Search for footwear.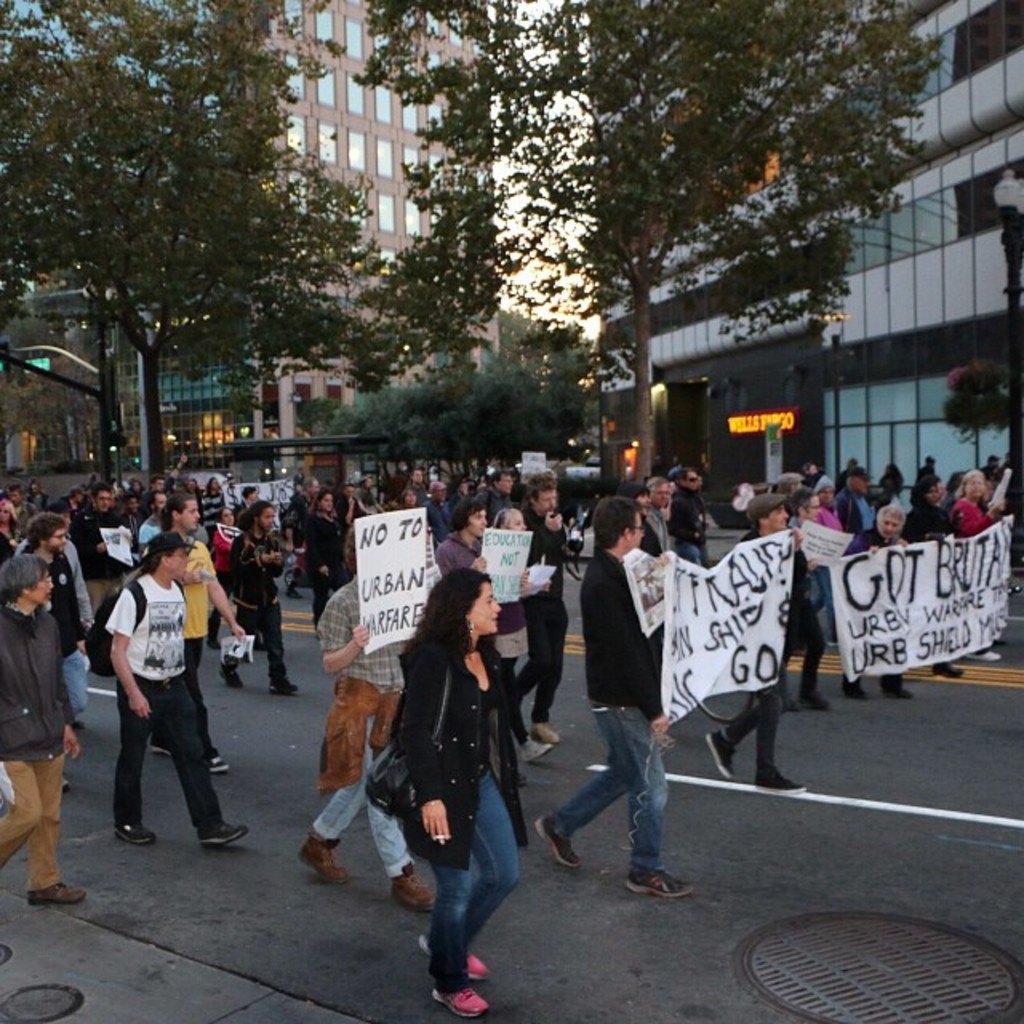
Found at <box>787,696,800,709</box>.
